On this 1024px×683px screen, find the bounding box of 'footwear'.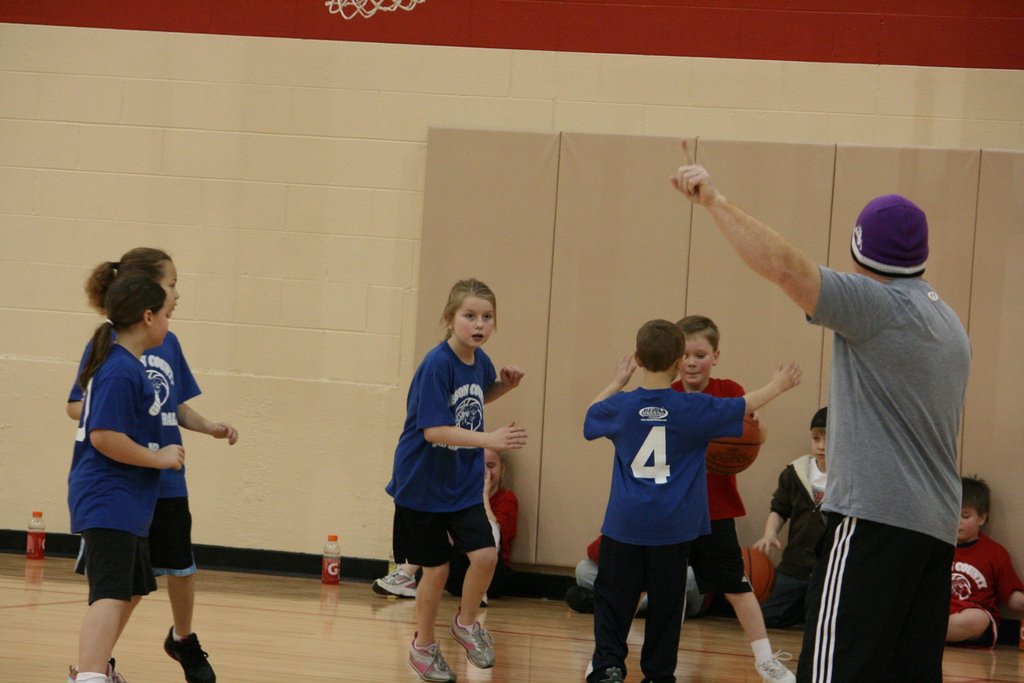
Bounding box: BBox(564, 584, 595, 612).
